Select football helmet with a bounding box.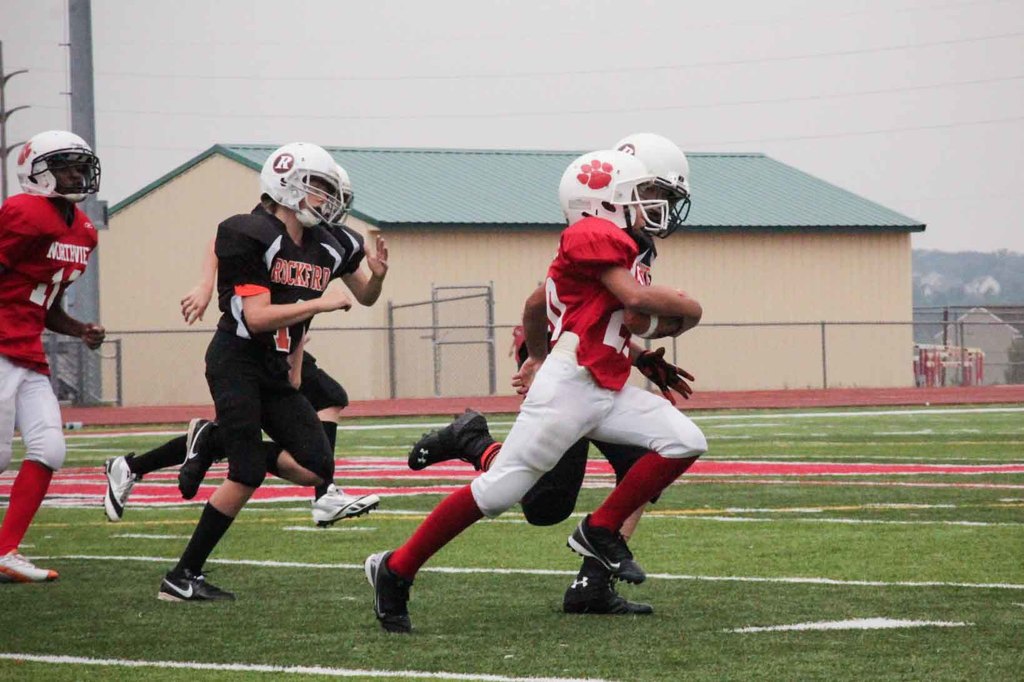
locate(549, 149, 678, 248).
